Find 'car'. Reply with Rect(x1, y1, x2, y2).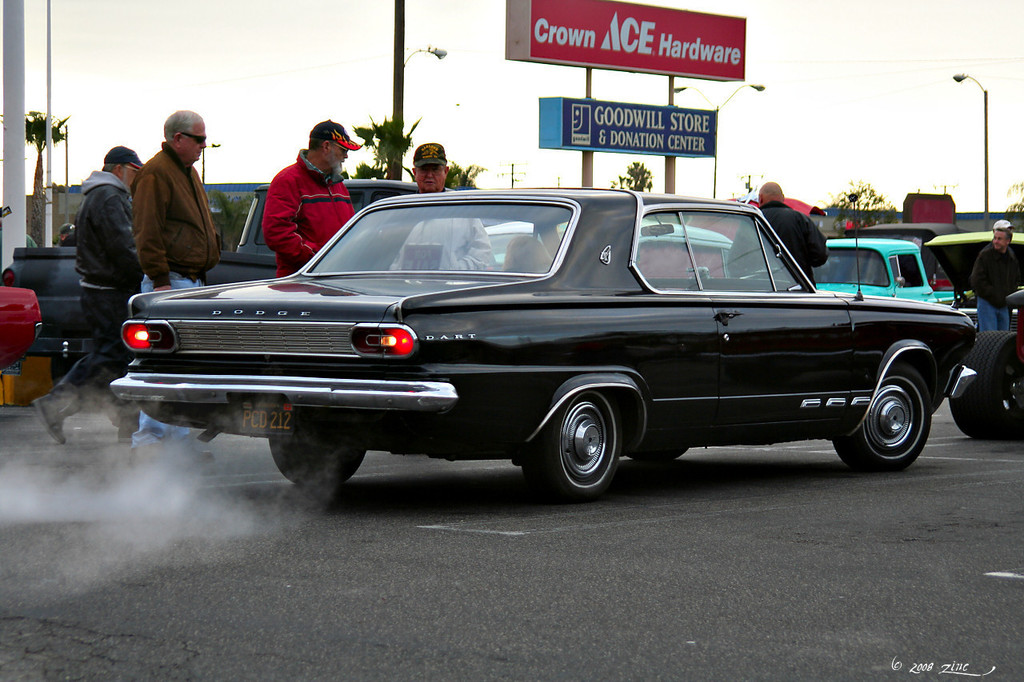
Rect(923, 229, 1023, 334).
